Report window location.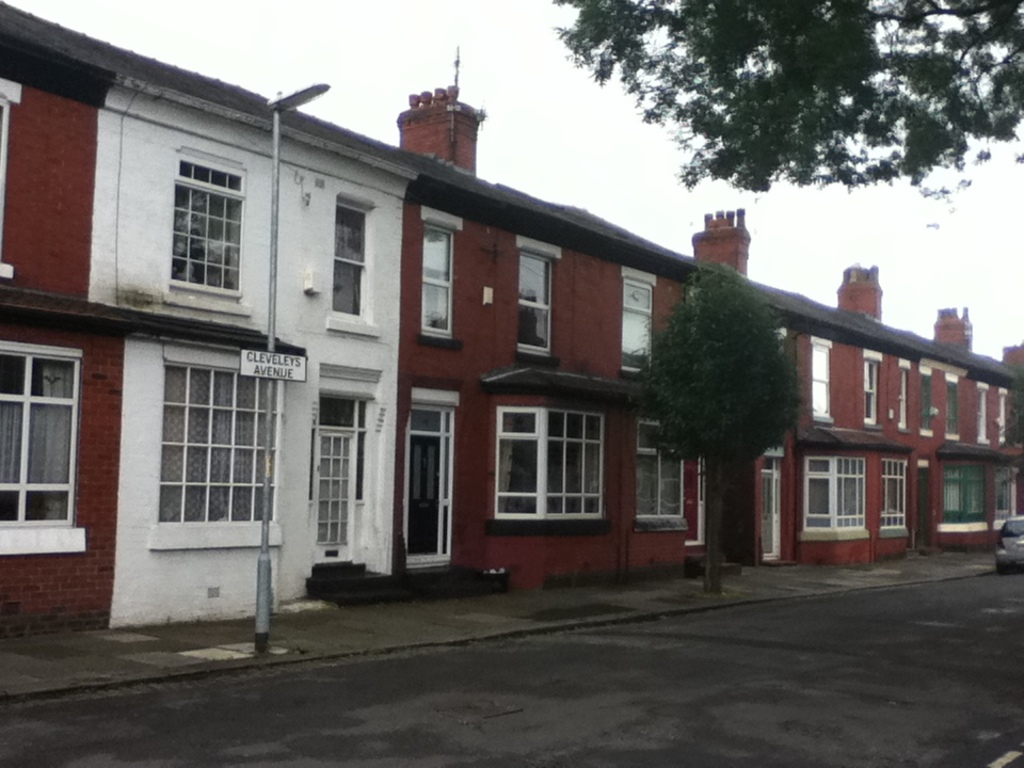
Report: [x1=496, y1=399, x2=615, y2=533].
